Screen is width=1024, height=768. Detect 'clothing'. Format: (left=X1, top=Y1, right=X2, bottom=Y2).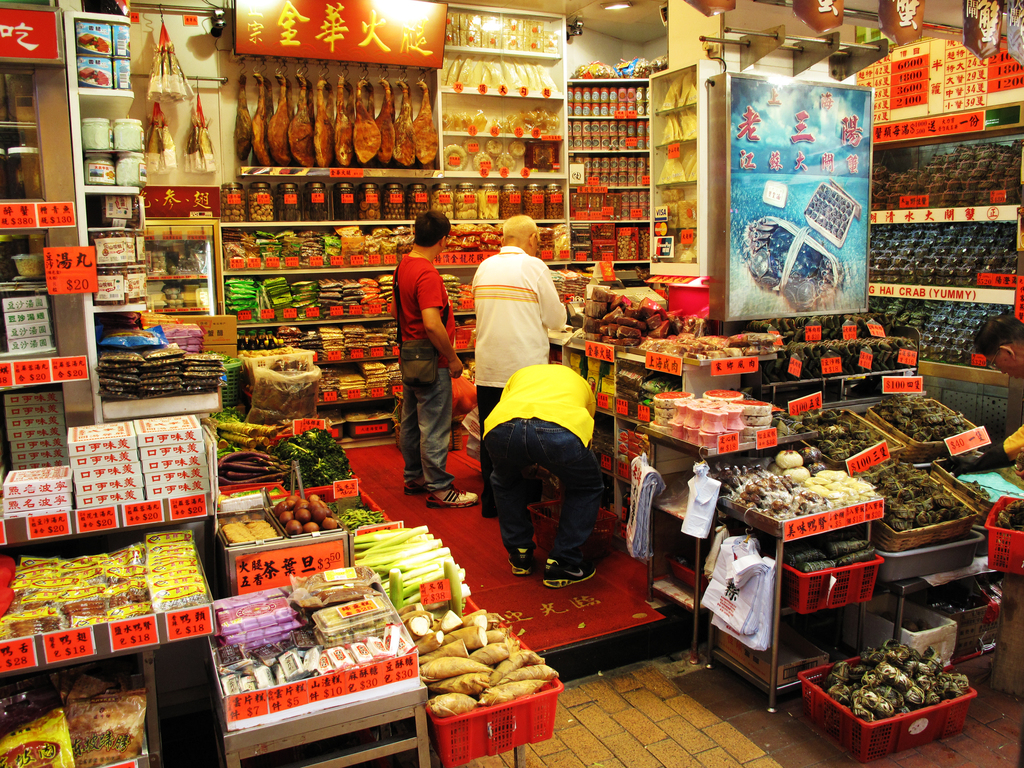
(left=475, top=221, right=565, bottom=392).
